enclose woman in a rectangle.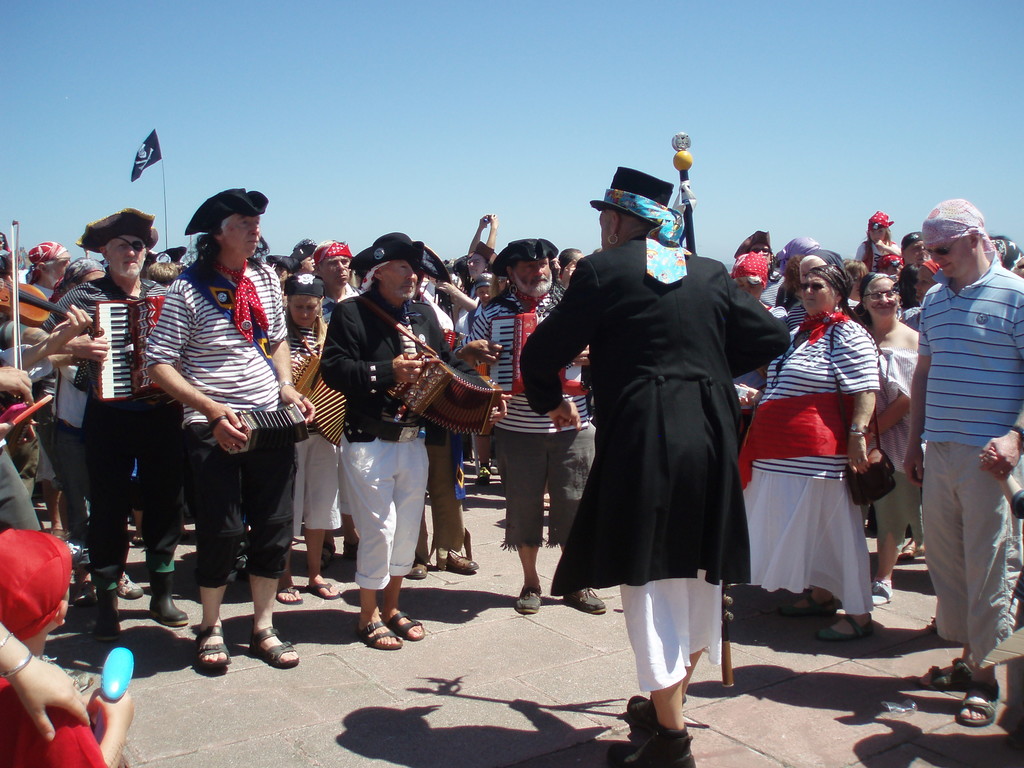
[0,621,88,742].
